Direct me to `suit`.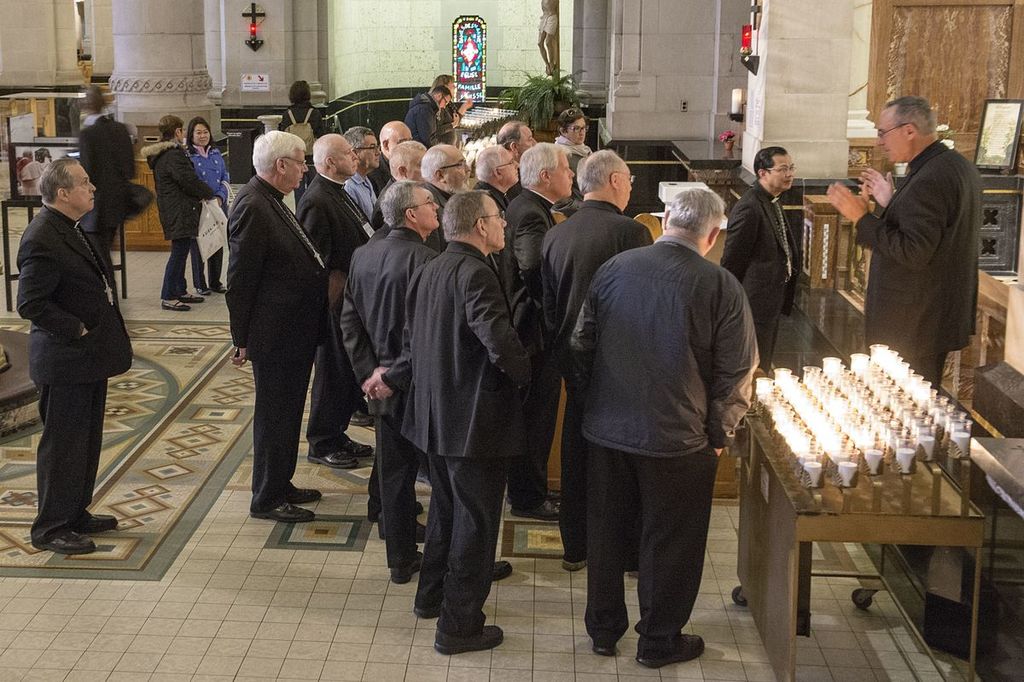
Direction: locate(393, 248, 539, 638).
